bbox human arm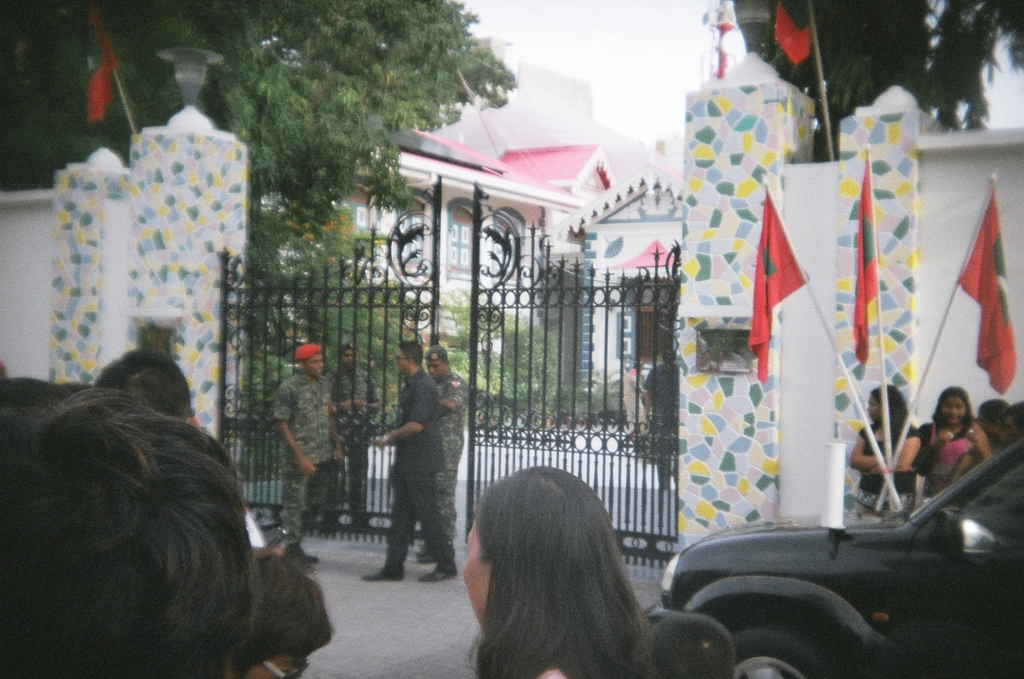
[x1=367, y1=375, x2=429, y2=450]
